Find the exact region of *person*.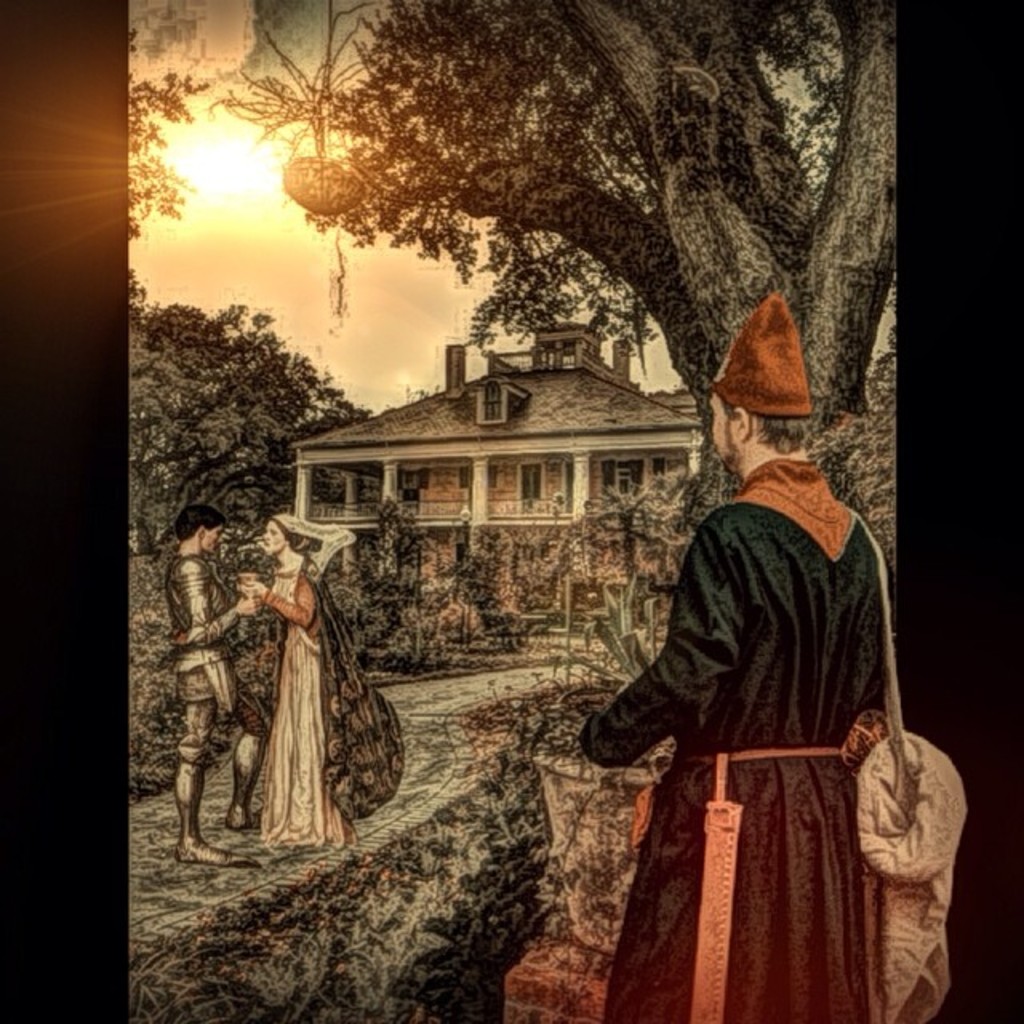
Exact region: BBox(166, 504, 272, 859).
